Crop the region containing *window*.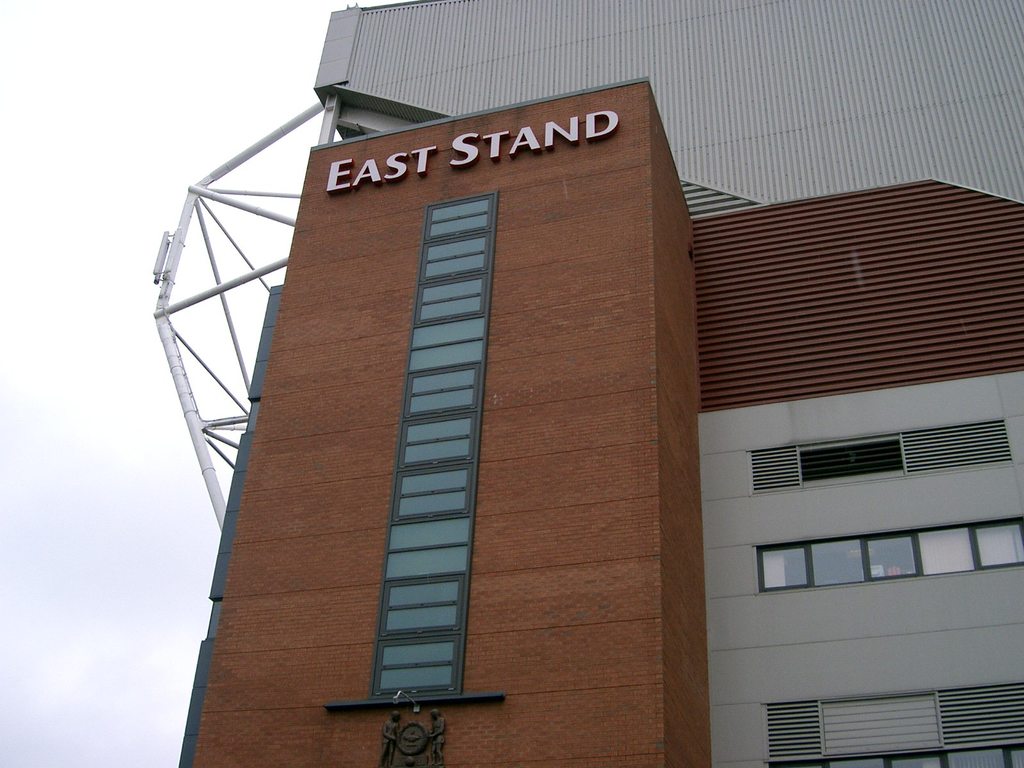
Crop region: <box>760,745,1023,767</box>.
